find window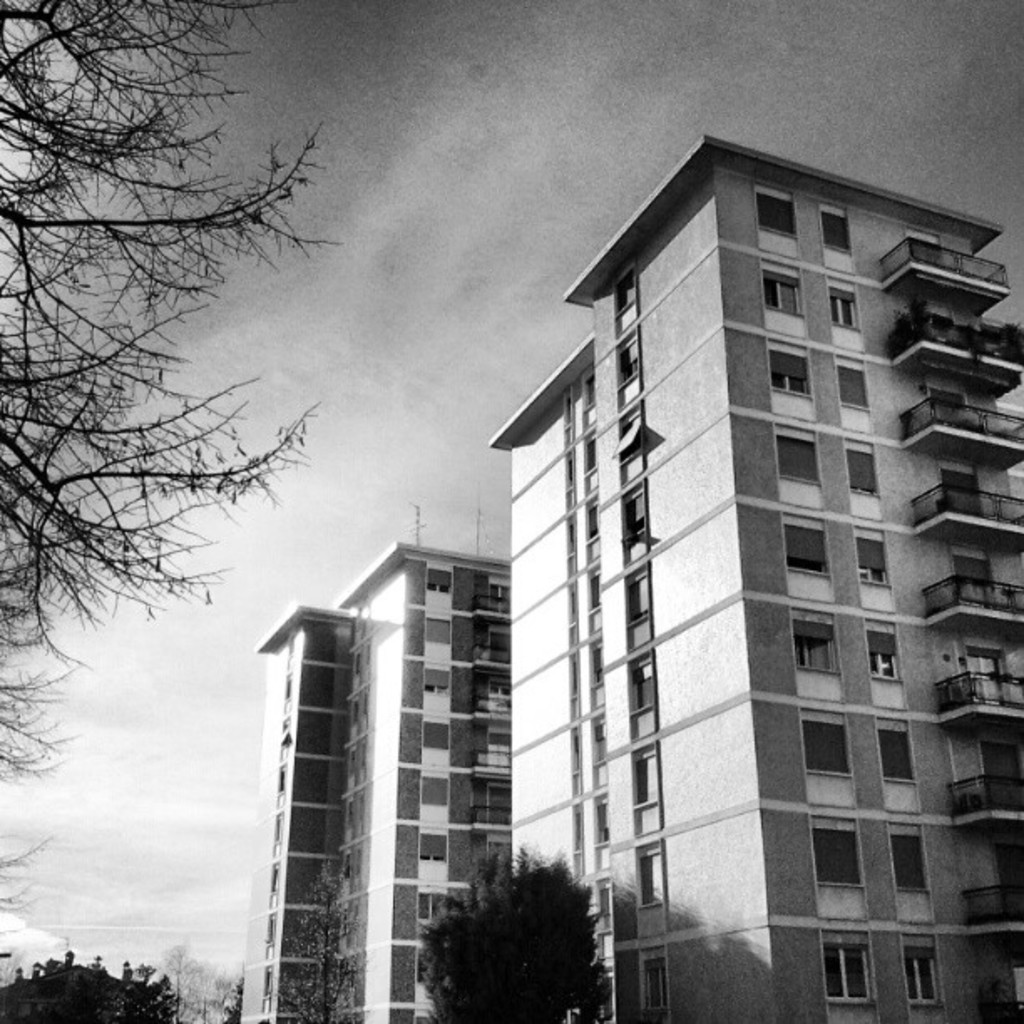
bbox=[803, 937, 858, 1004]
